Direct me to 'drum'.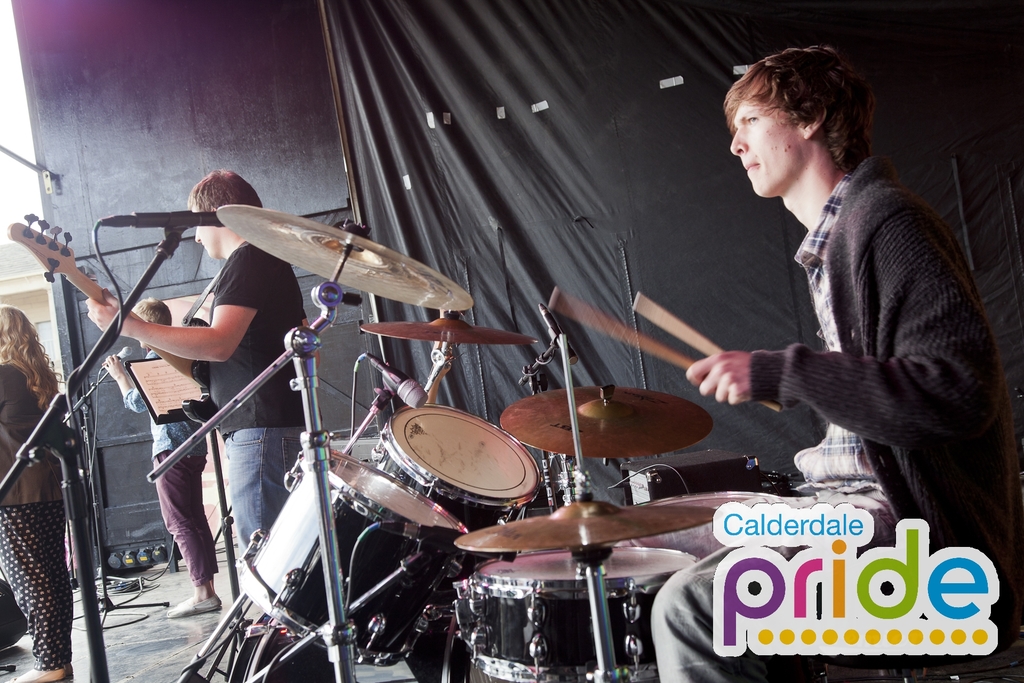
Direction: (x1=455, y1=548, x2=701, y2=682).
